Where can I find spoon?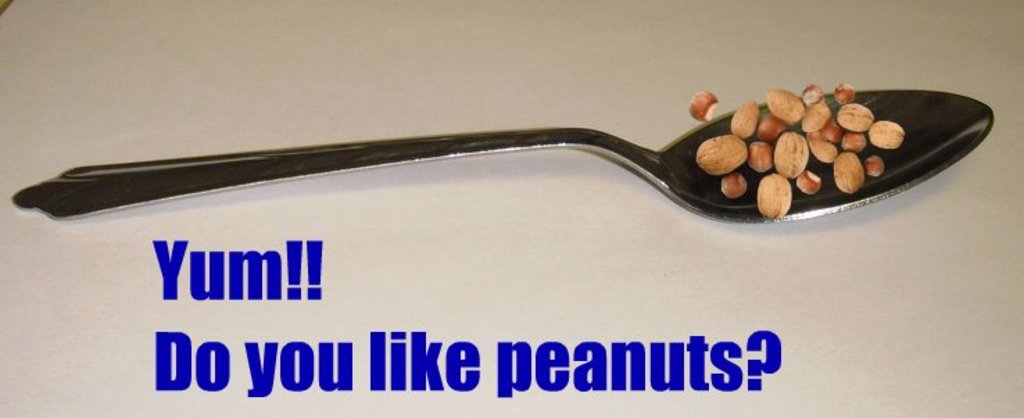
You can find it at 11/90/995/225.
